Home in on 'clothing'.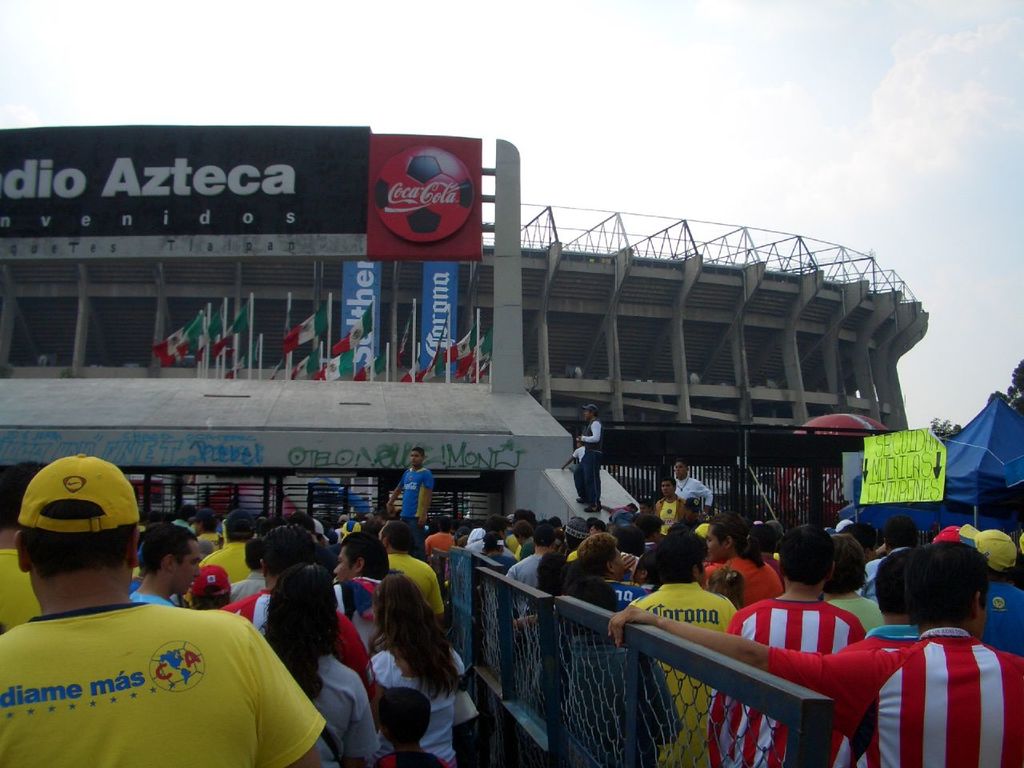
Homed in at bbox=(654, 495, 690, 533).
